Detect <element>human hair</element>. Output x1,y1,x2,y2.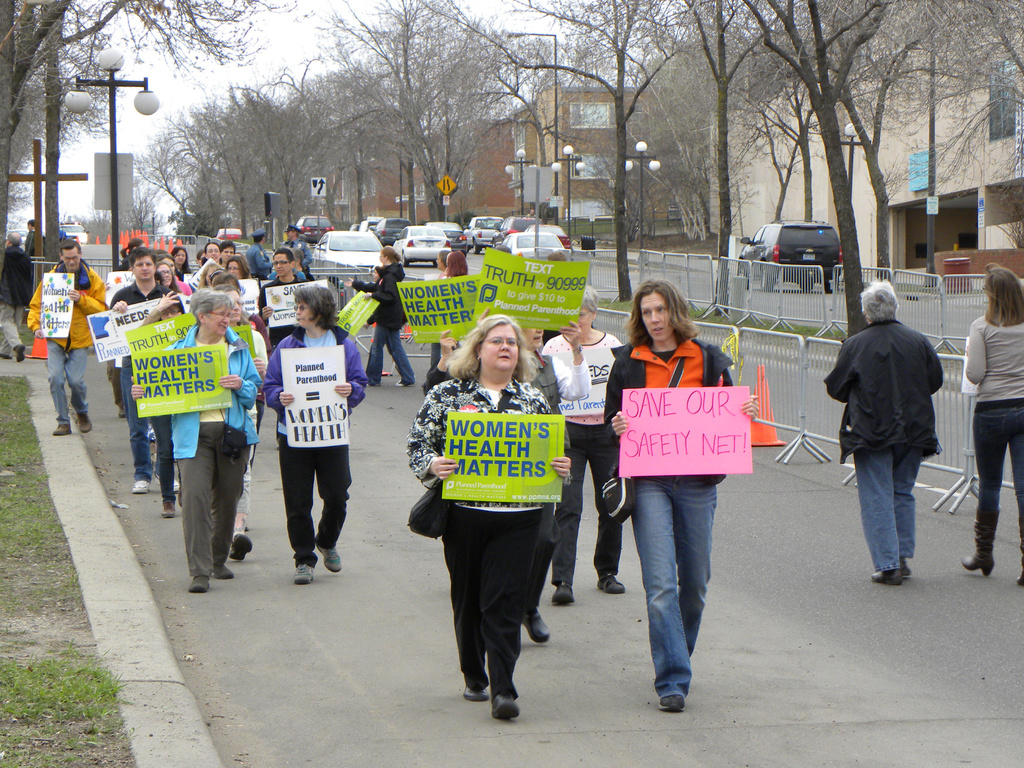
293,283,335,328.
